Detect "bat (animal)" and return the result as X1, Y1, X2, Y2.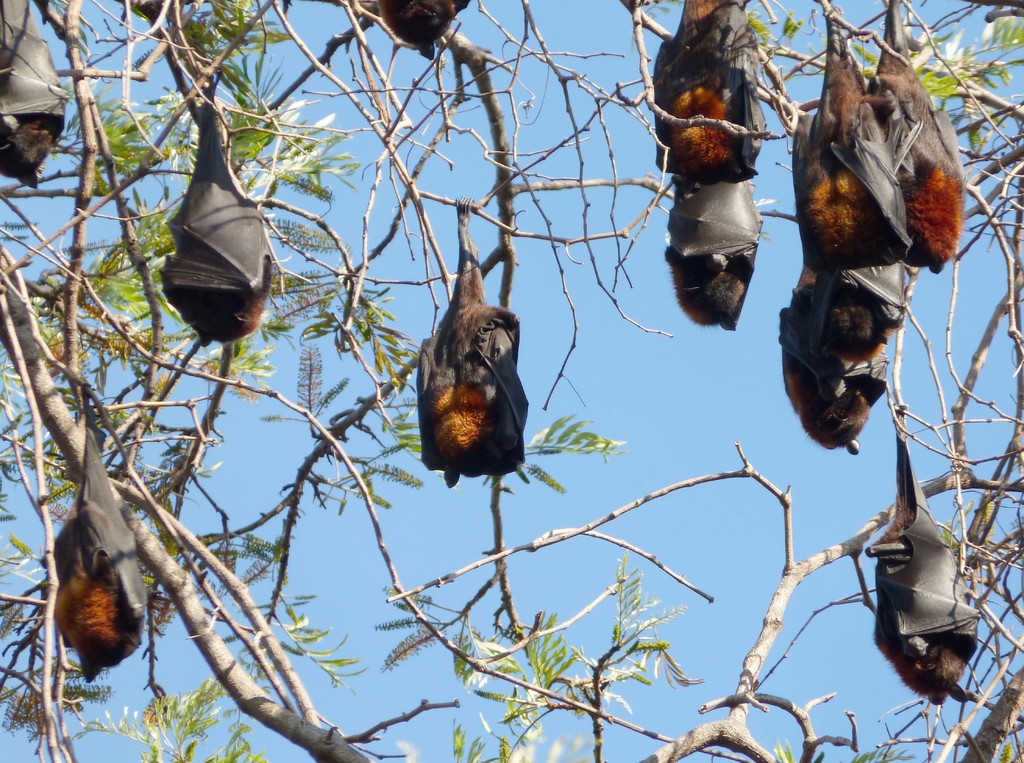
659, 181, 770, 331.
